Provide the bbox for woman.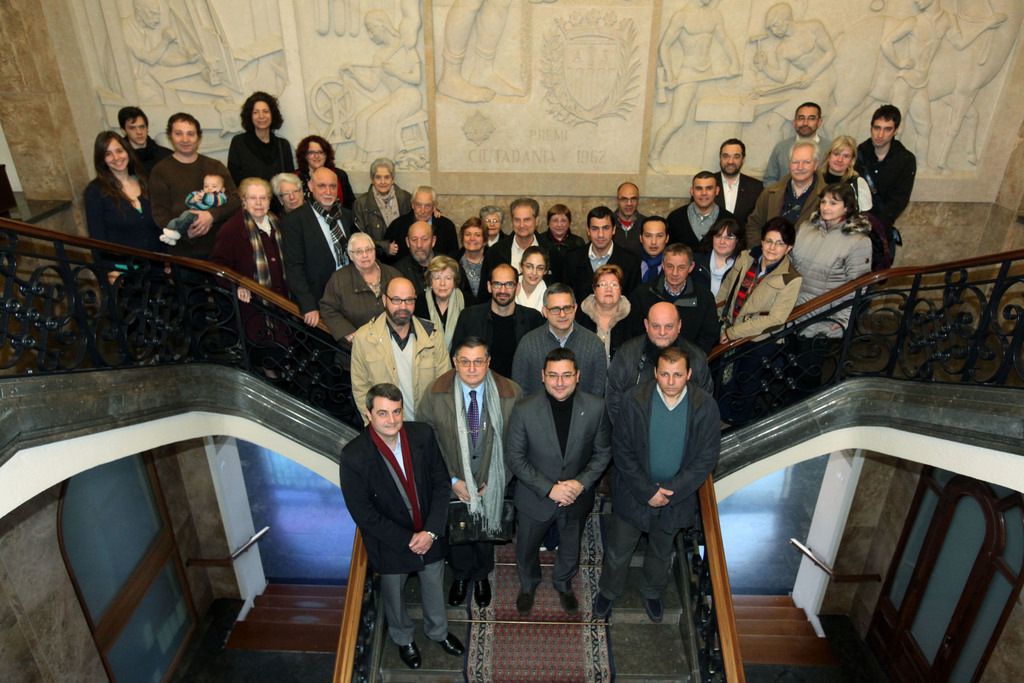
box=[455, 215, 504, 304].
